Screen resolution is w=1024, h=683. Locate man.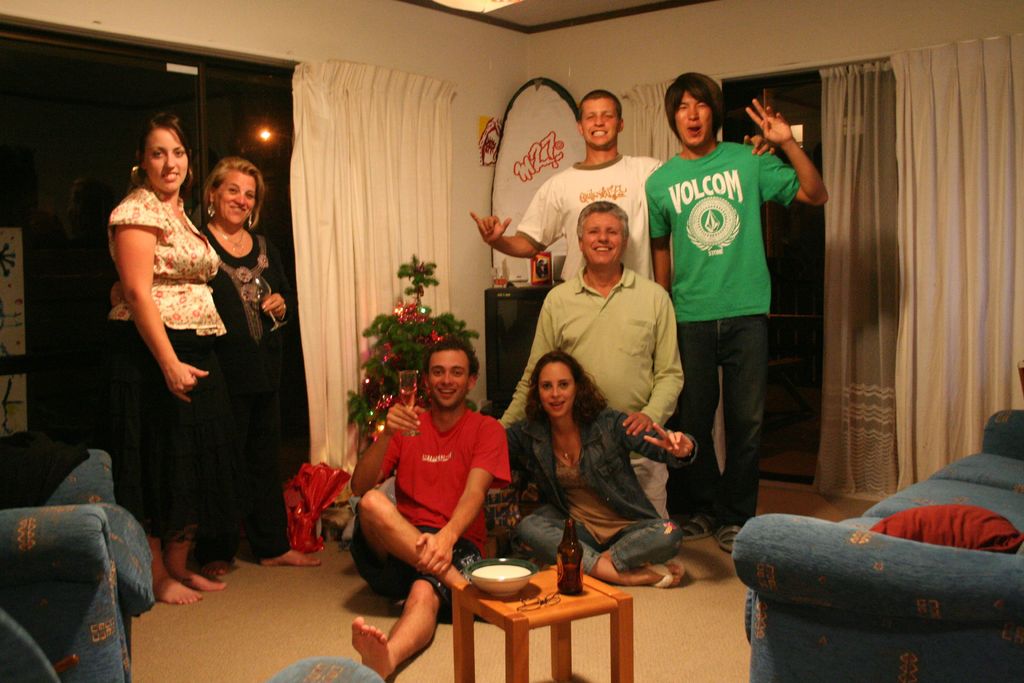
350,336,517,670.
